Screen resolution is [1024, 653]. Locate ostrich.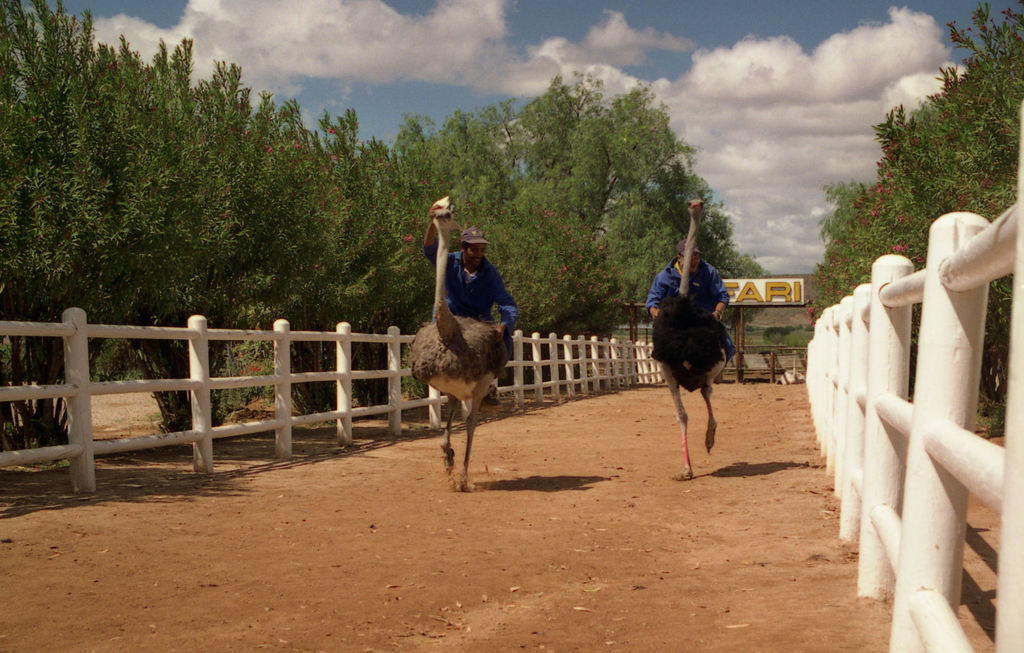
select_region(648, 197, 739, 480).
